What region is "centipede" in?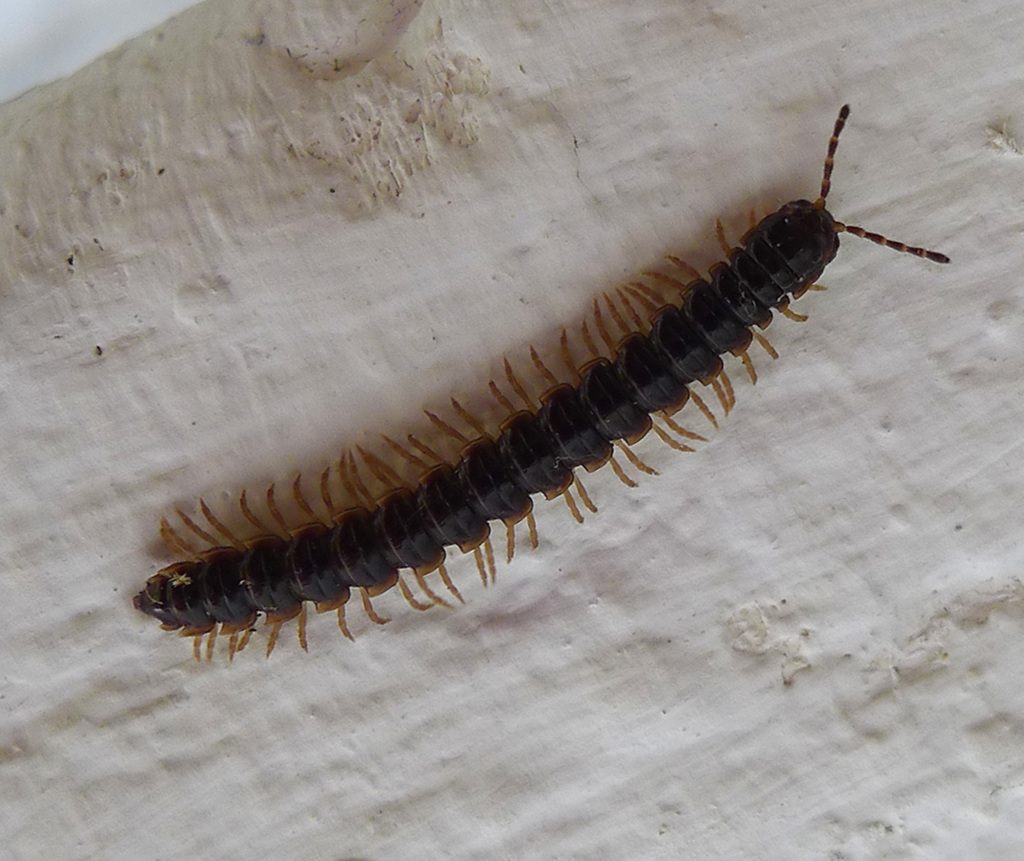
bbox=[132, 103, 954, 669].
